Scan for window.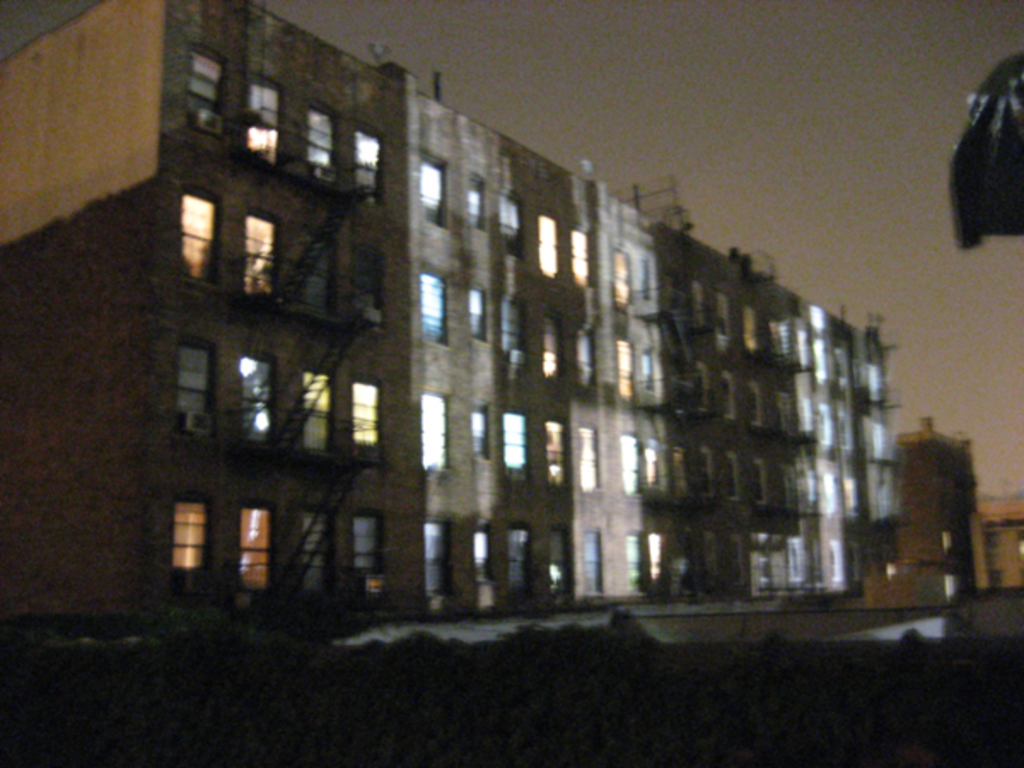
Scan result: BBox(746, 309, 759, 350).
